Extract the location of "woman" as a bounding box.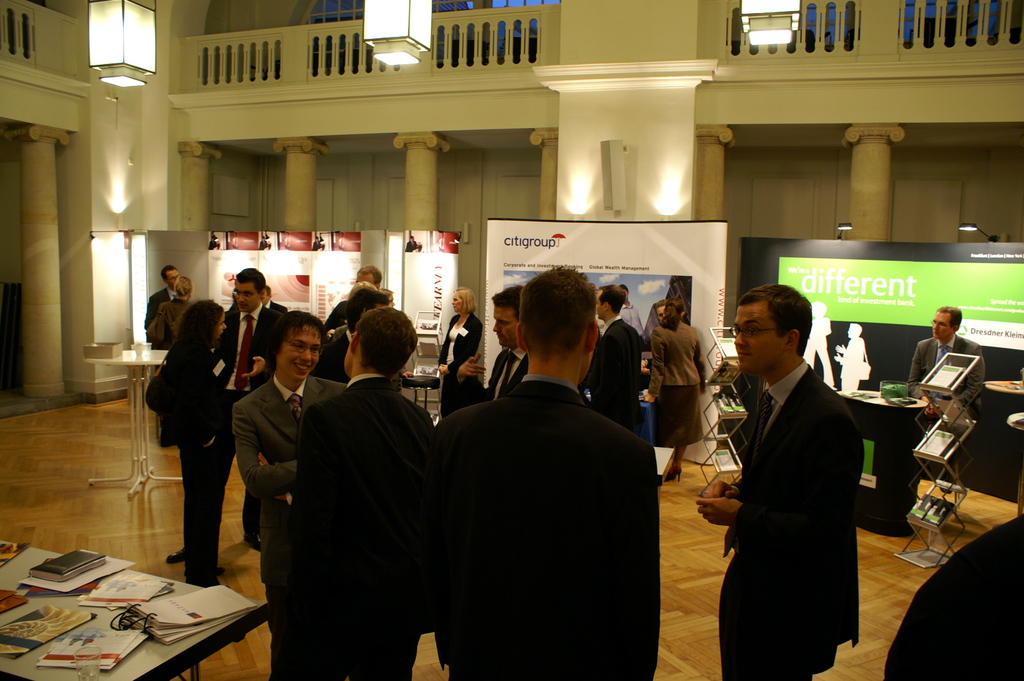
rect(312, 235, 324, 252).
